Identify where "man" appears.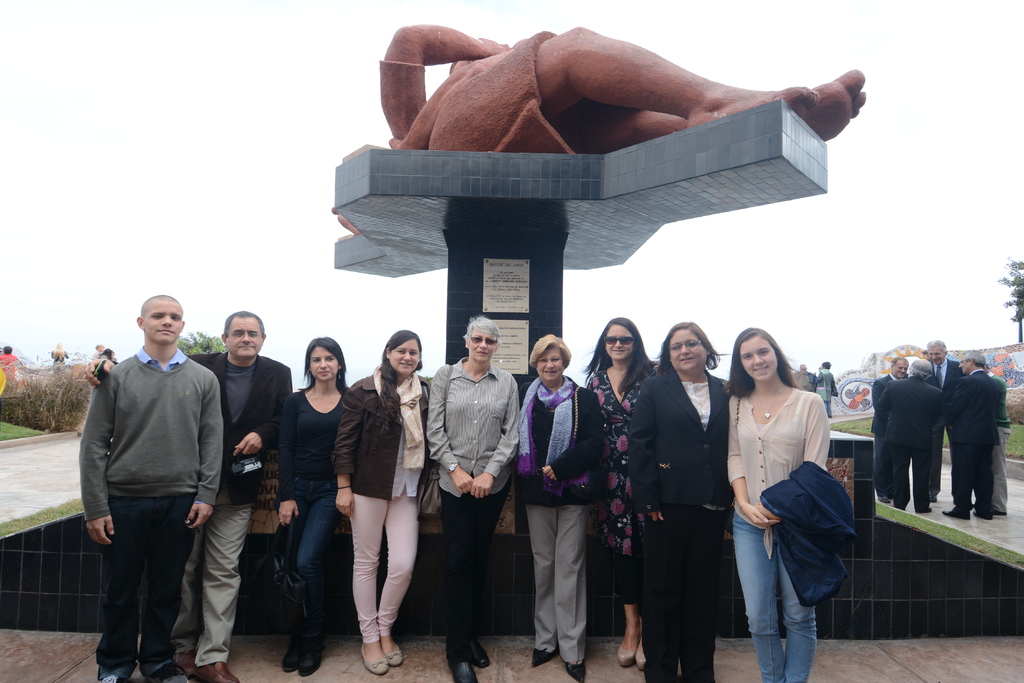
Appears at [948, 348, 995, 521].
